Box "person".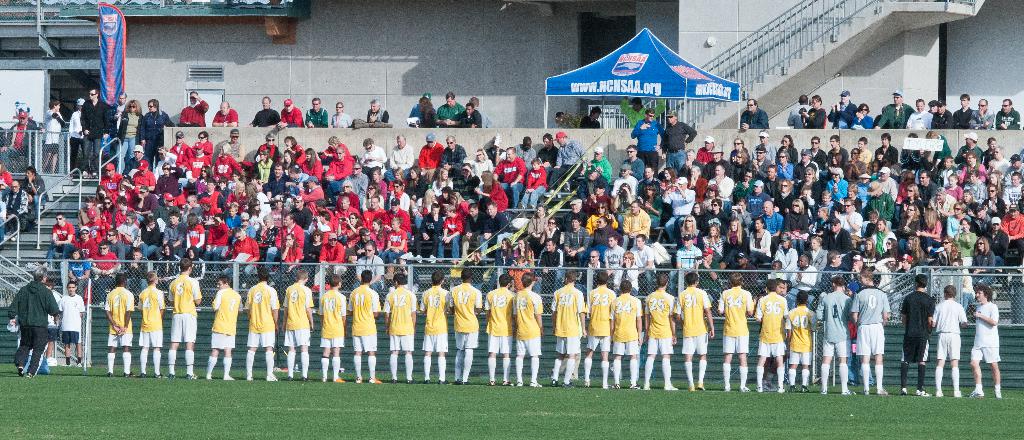
box=[361, 141, 387, 169].
